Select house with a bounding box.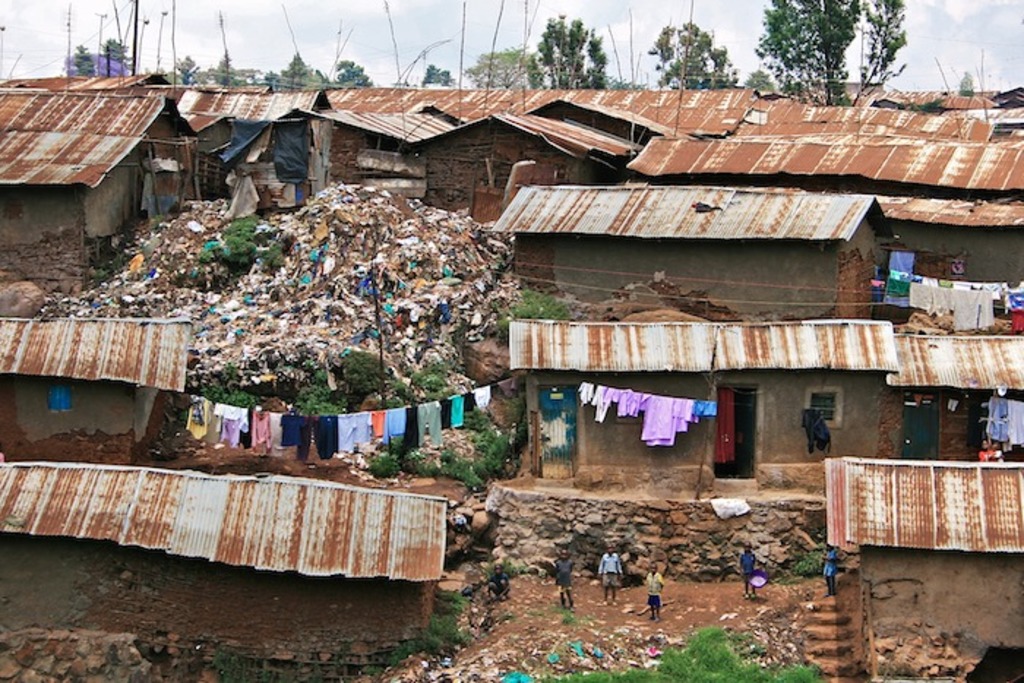
[x1=4, y1=455, x2=487, y2=665].
